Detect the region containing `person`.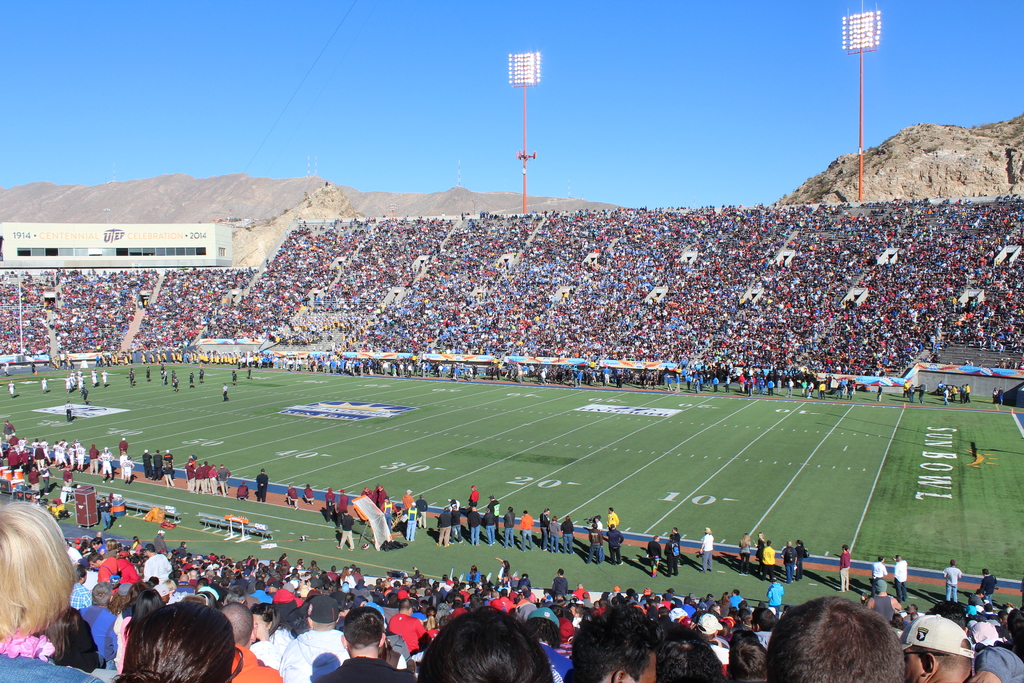
l=669, t=528, r=682, b=568.
